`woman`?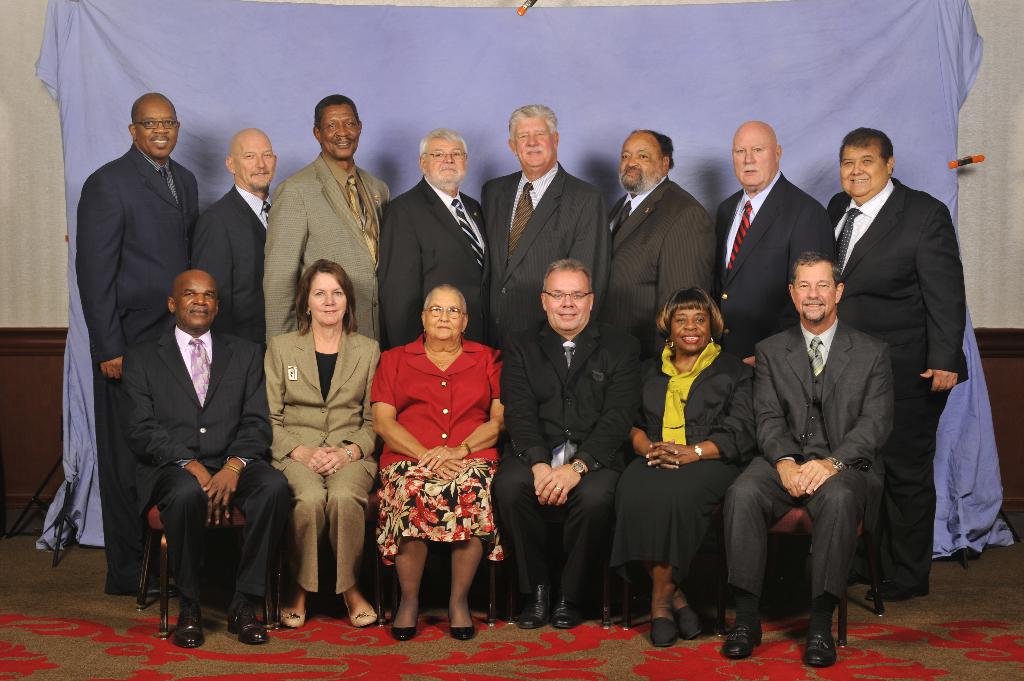
detection(369, 273, 509, 641)
